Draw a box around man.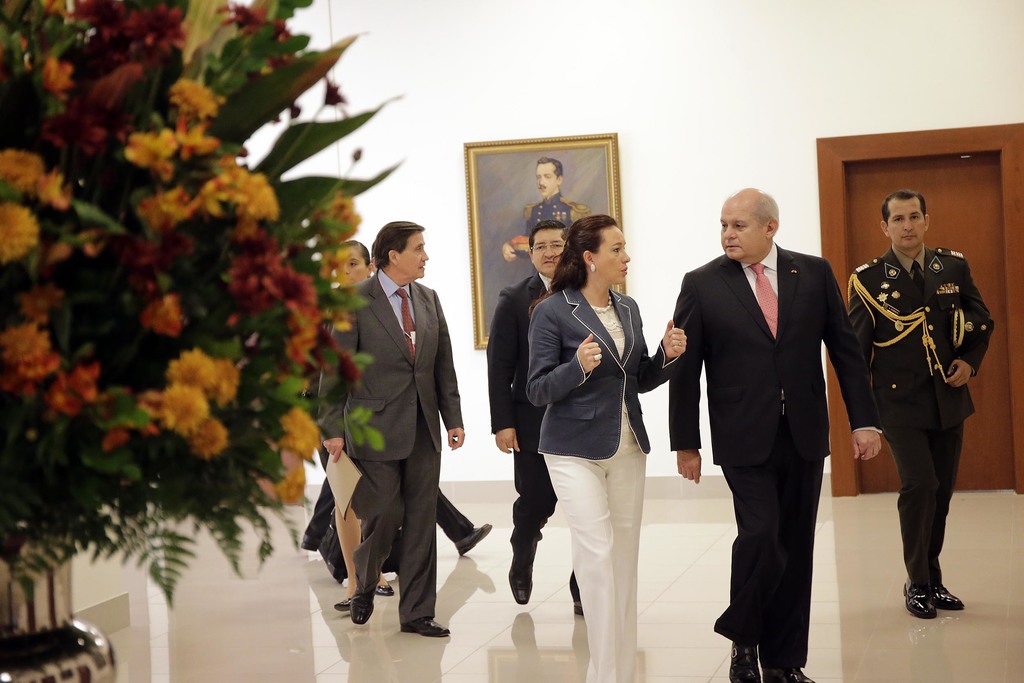
detection(503, 160, 591, 264).
